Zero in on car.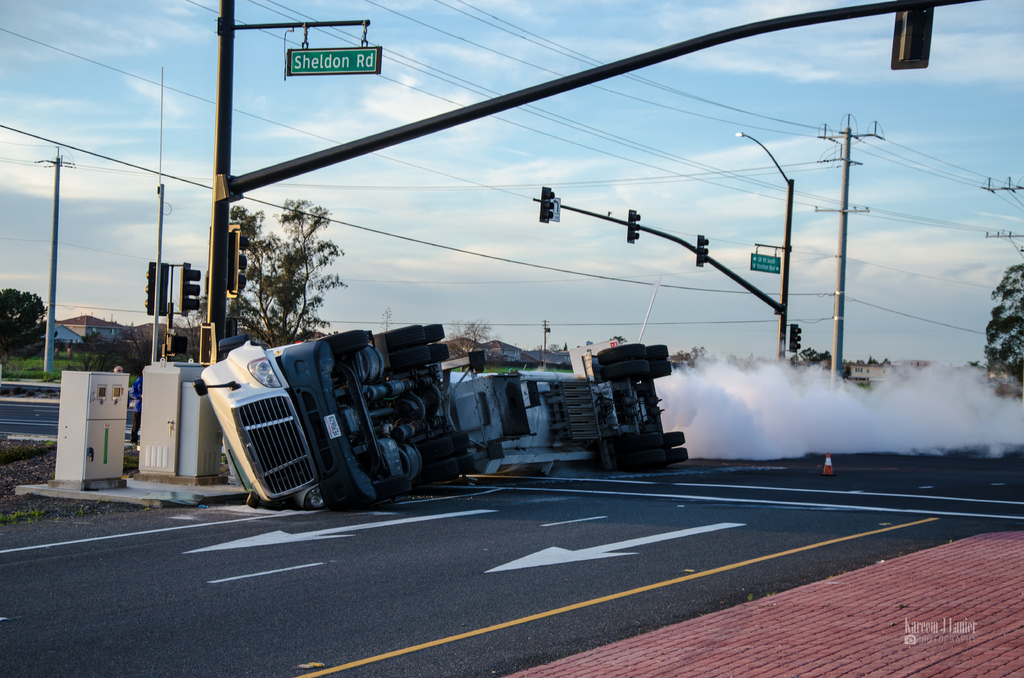
Zeroed in: (199, 323, 482, 517).
